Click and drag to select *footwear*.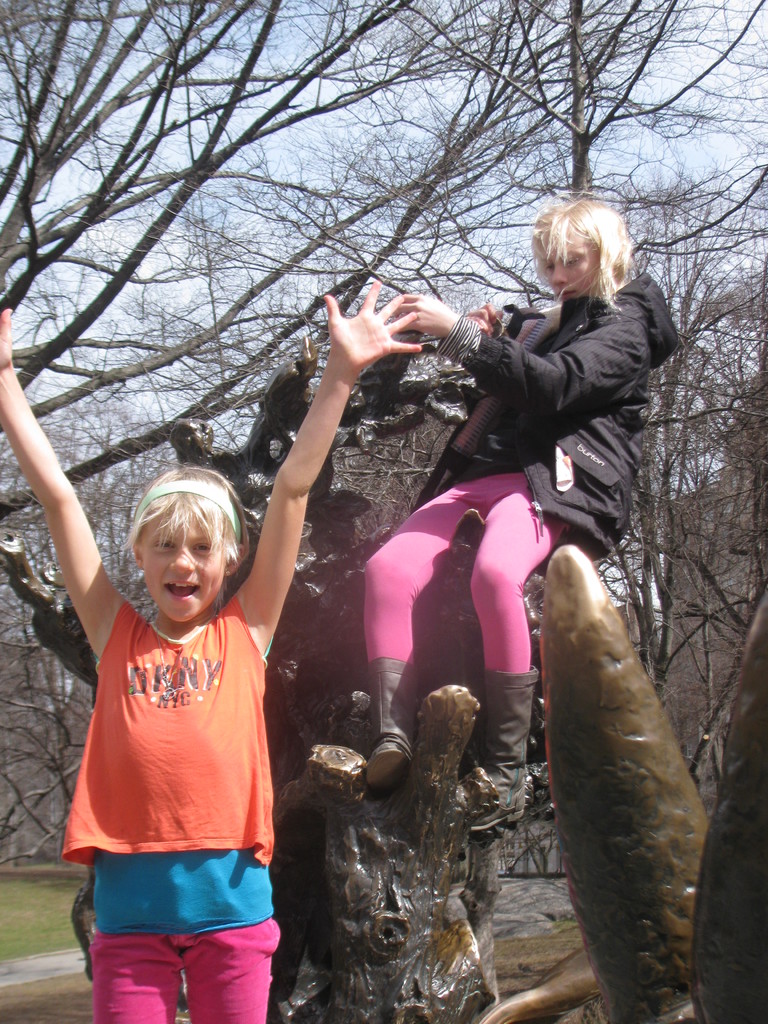
Selection: rect(365, 655, 417, 797).
